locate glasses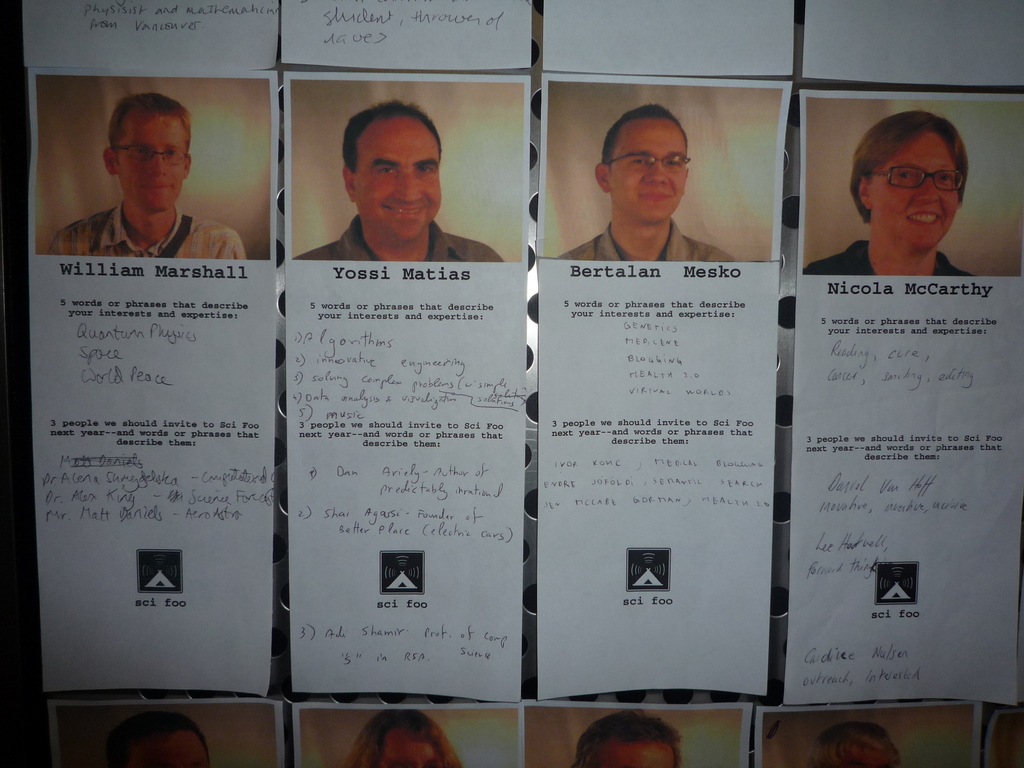
(x1=604, y1=150, x2=689, y2=177)
